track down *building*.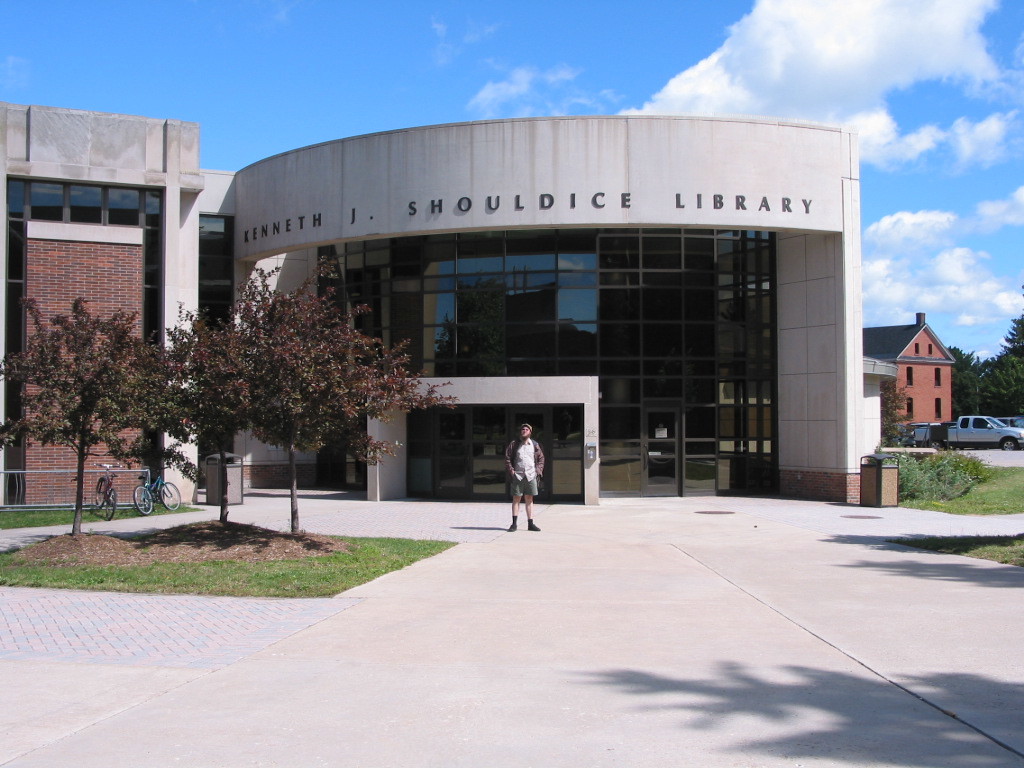
Tracked to x1=865, y1=308, x2=953, y2=443.
